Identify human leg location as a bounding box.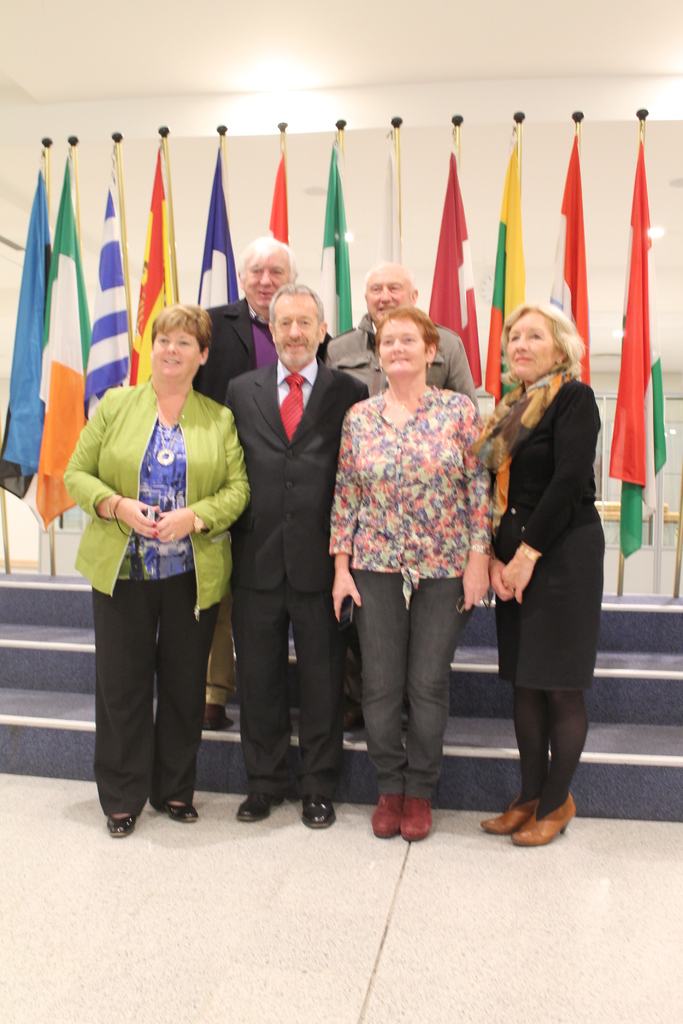
153/569/218/826.
